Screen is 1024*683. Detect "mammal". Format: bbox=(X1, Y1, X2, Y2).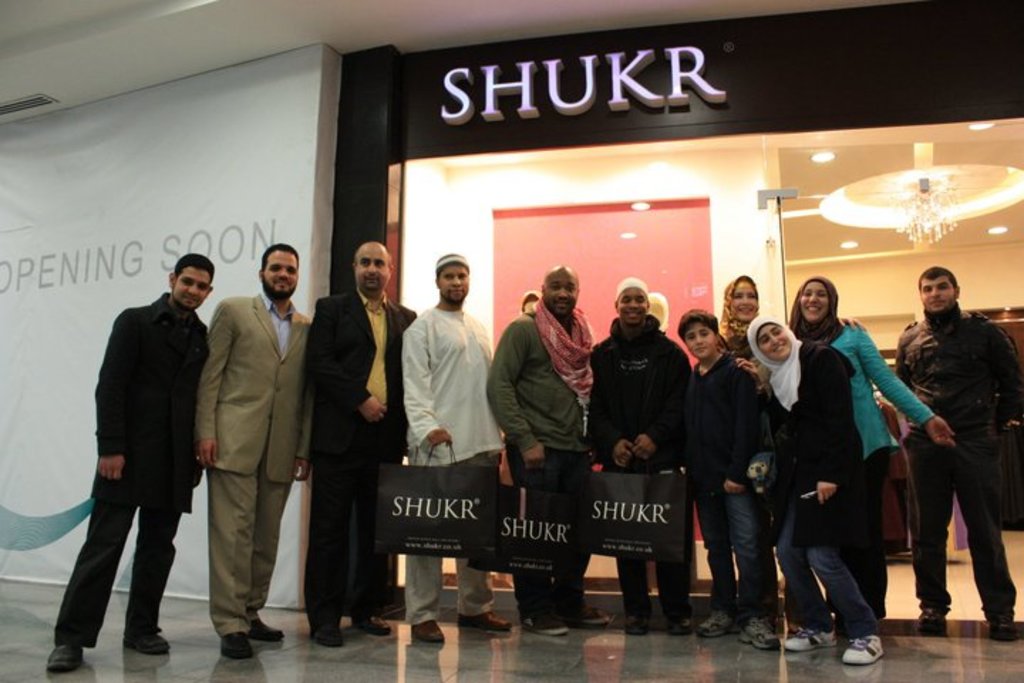
bbox=(674, 306, 788, 659).
